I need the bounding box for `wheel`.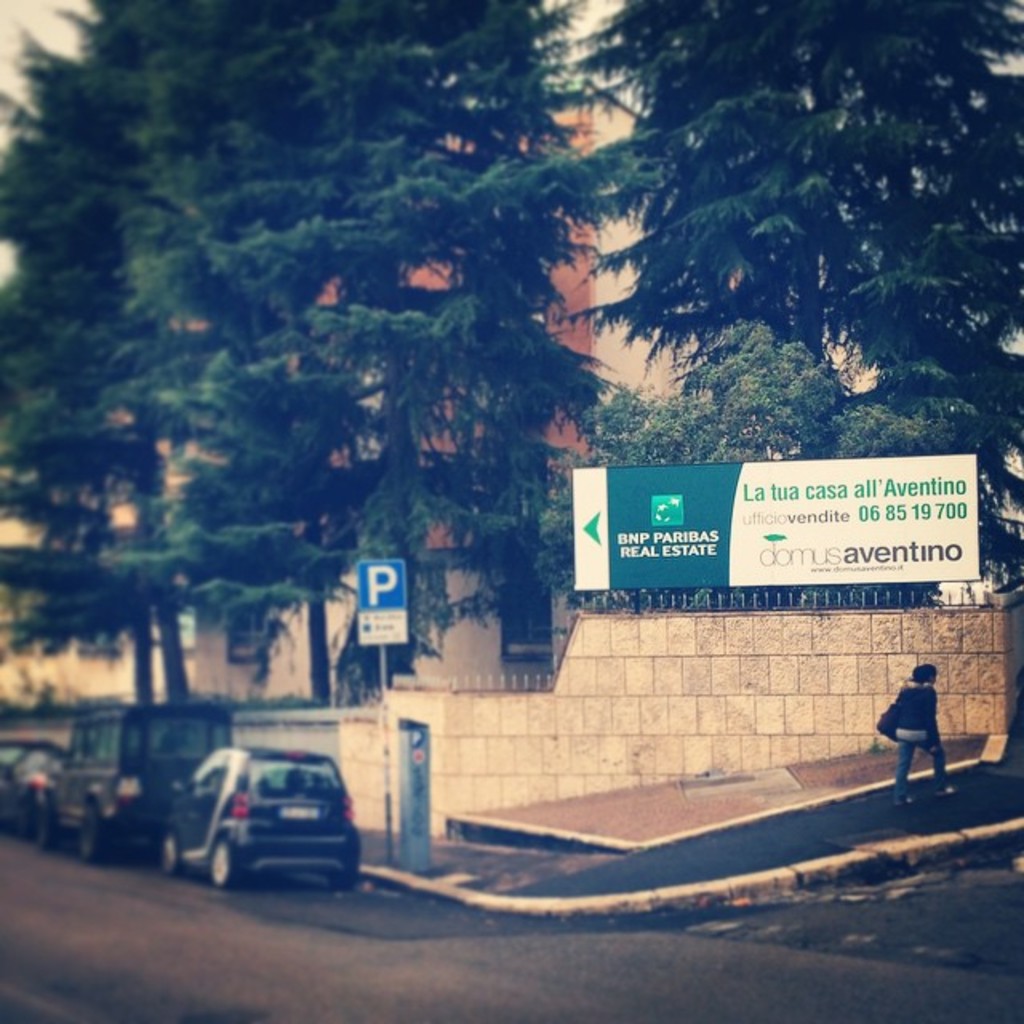
Here it is: crop(80, 802, 114, 858).
